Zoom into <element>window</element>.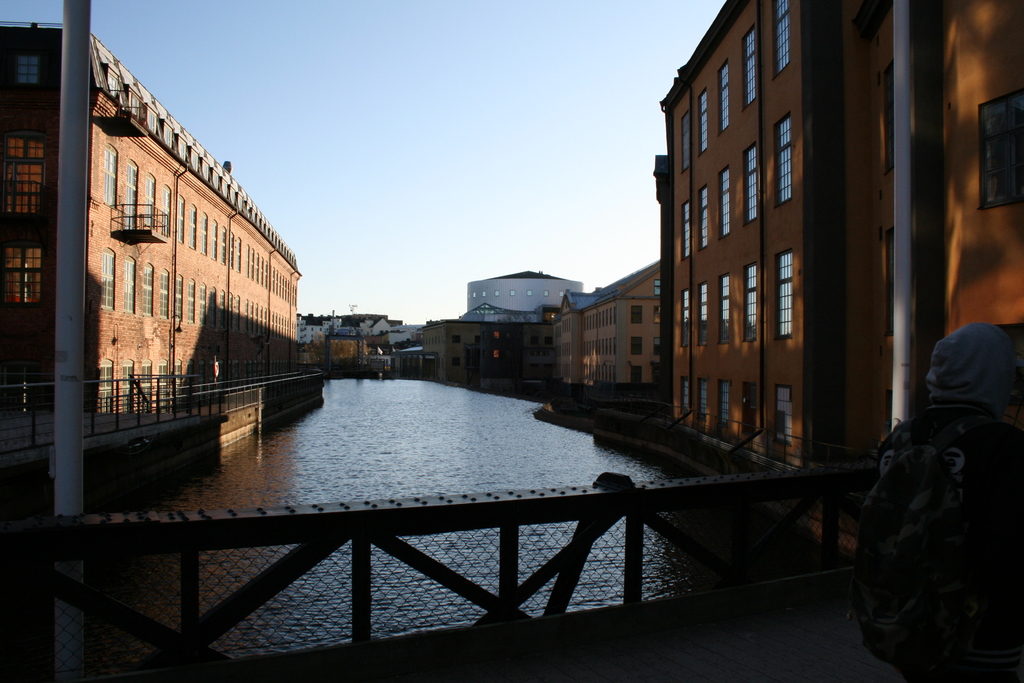
Zoom target: x1=698, y1=279, x2=711, y2=347.
